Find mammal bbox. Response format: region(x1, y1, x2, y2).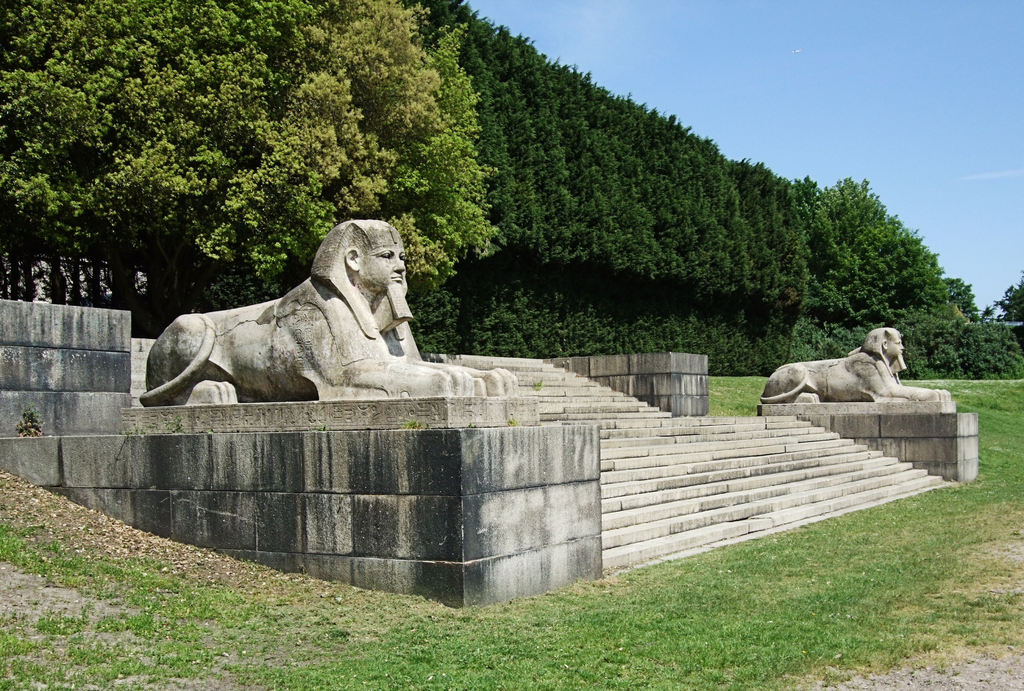
region(134, 218, 442, 421).
